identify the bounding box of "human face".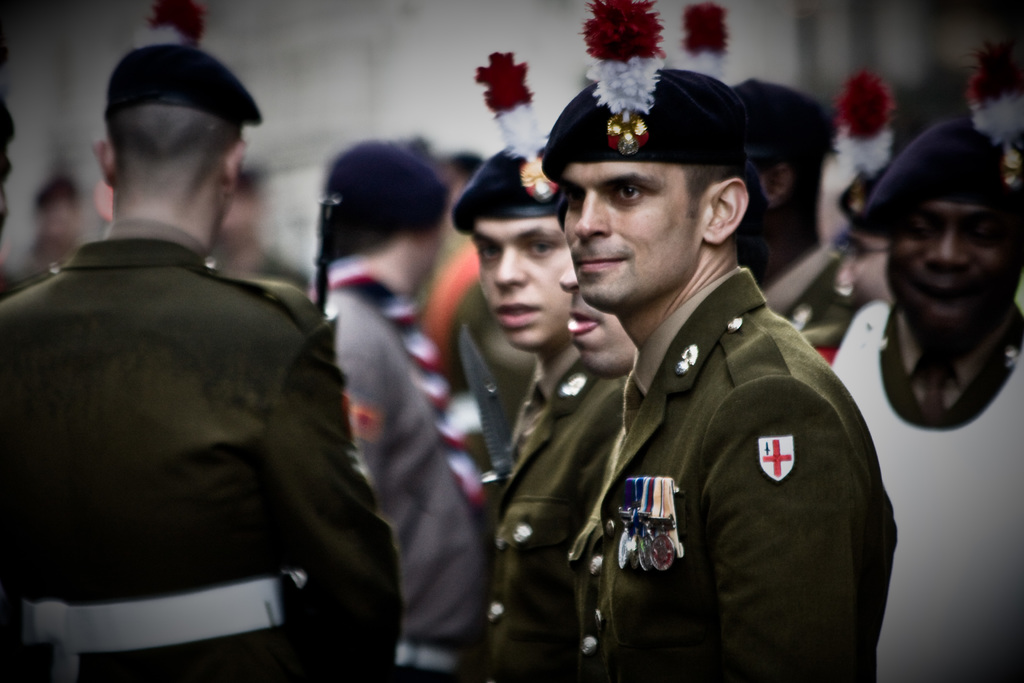
l=470, t=217, r=575, b=347.
